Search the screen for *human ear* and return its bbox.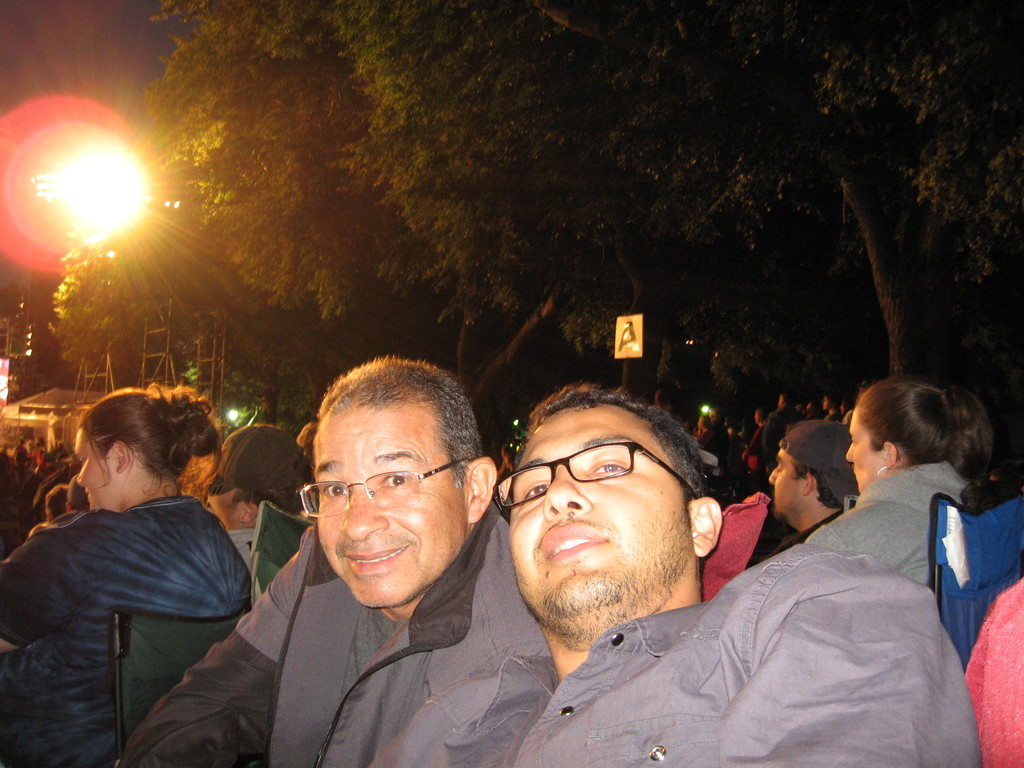
Found: bbox=(112, 443, 128, 474).
